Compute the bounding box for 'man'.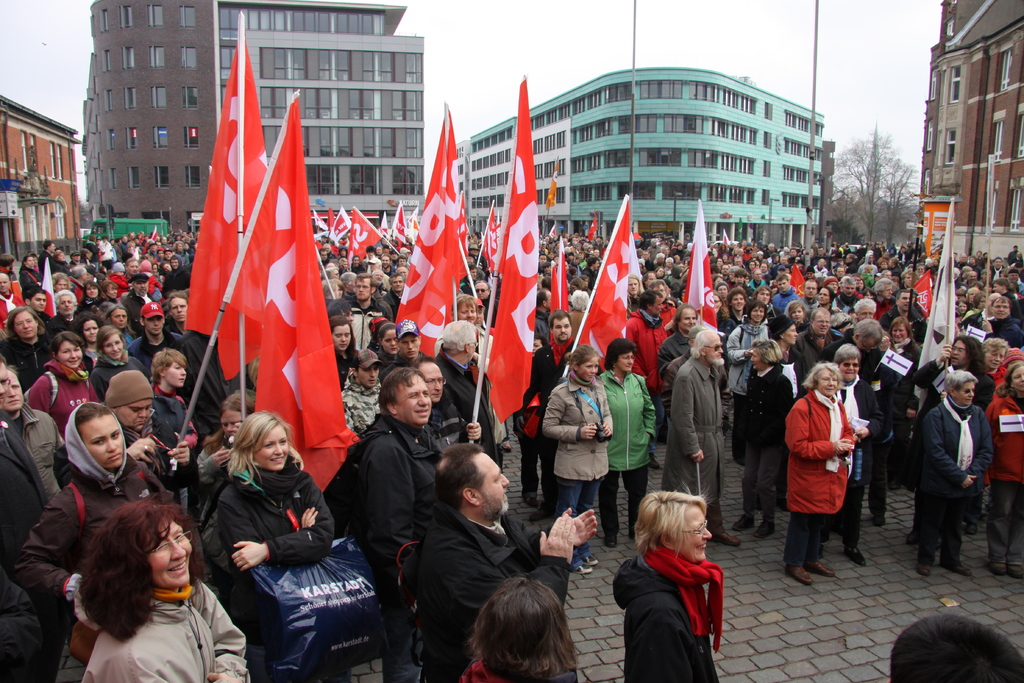
(0,252,17,279).
